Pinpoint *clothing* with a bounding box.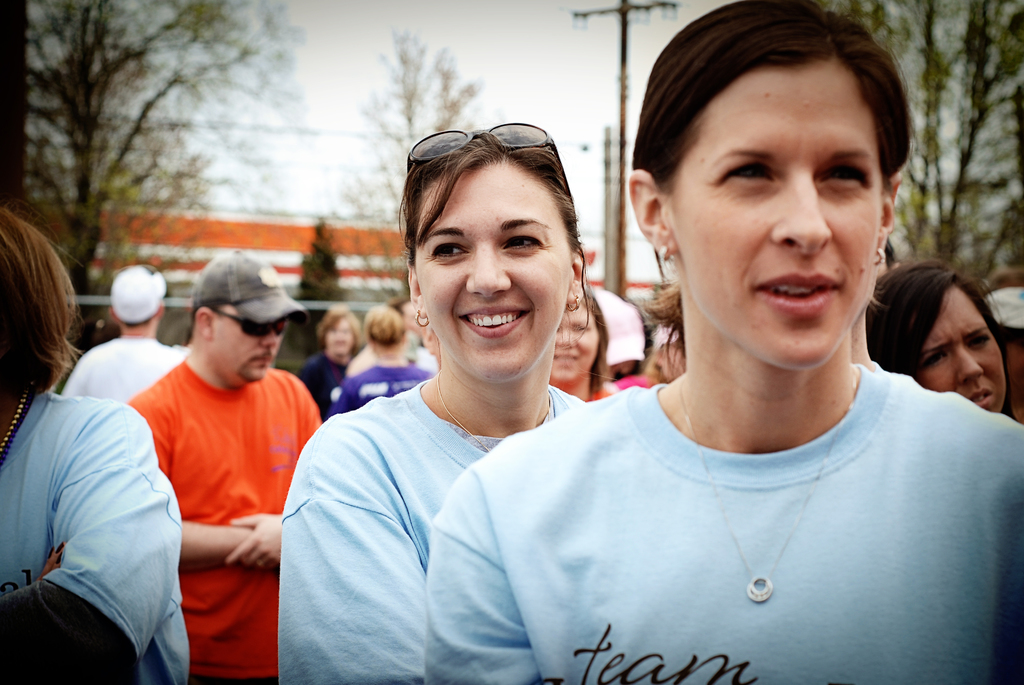
x1=0 y1=384 x2=191 y2=684.
